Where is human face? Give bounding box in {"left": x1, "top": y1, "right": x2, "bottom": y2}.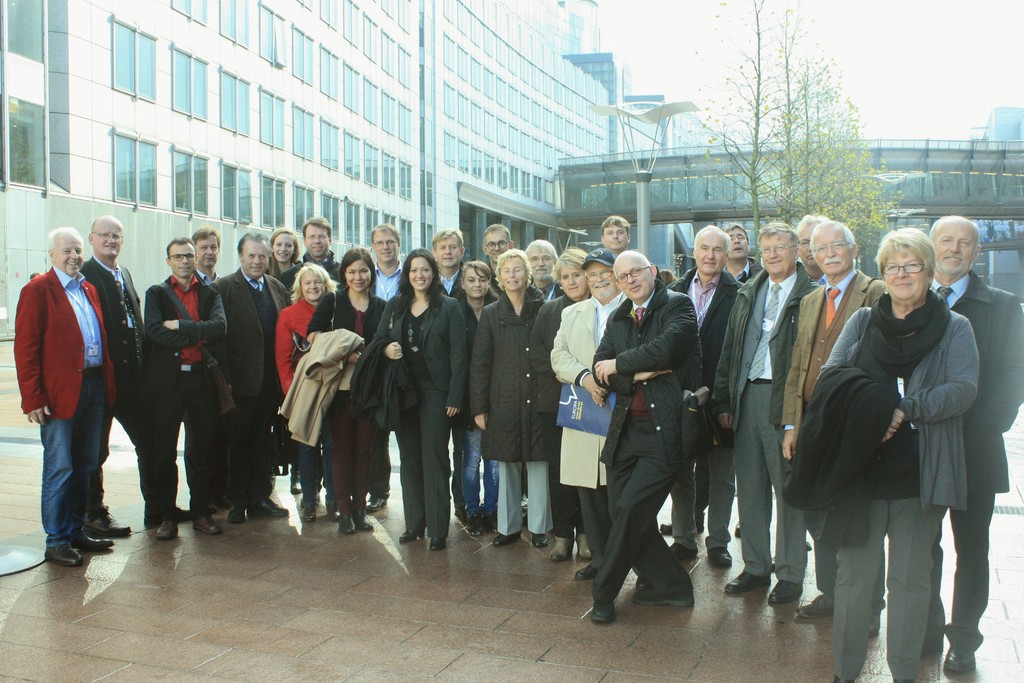
{"left": 694, "top": 226, "right": 726, "bottom": 274}.
